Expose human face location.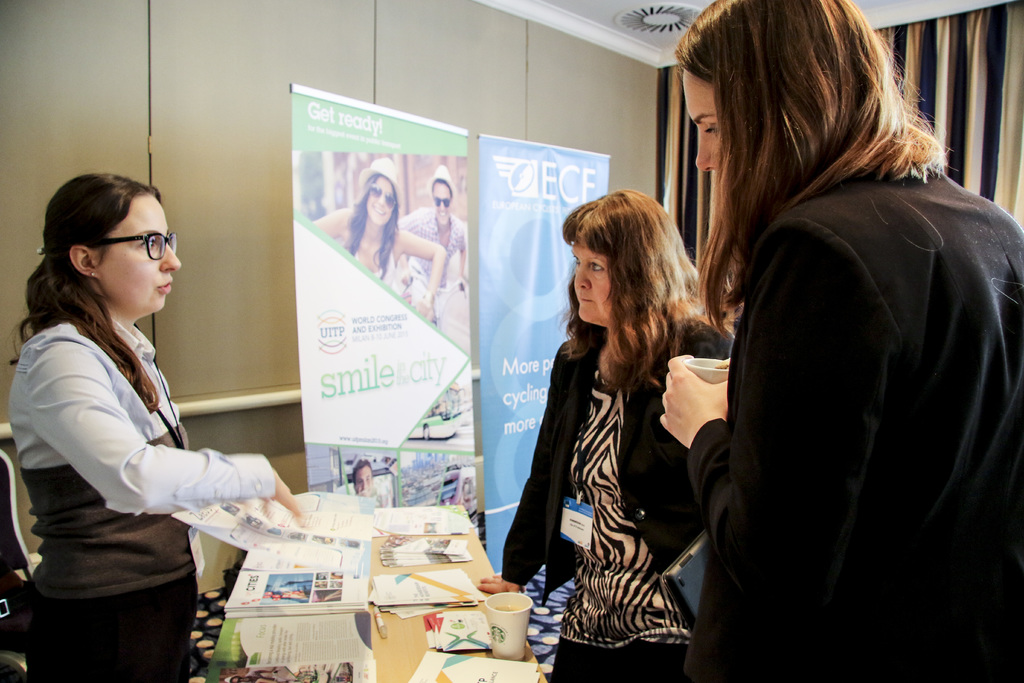
Exposed at Rect(685, 67, 716, 172).
